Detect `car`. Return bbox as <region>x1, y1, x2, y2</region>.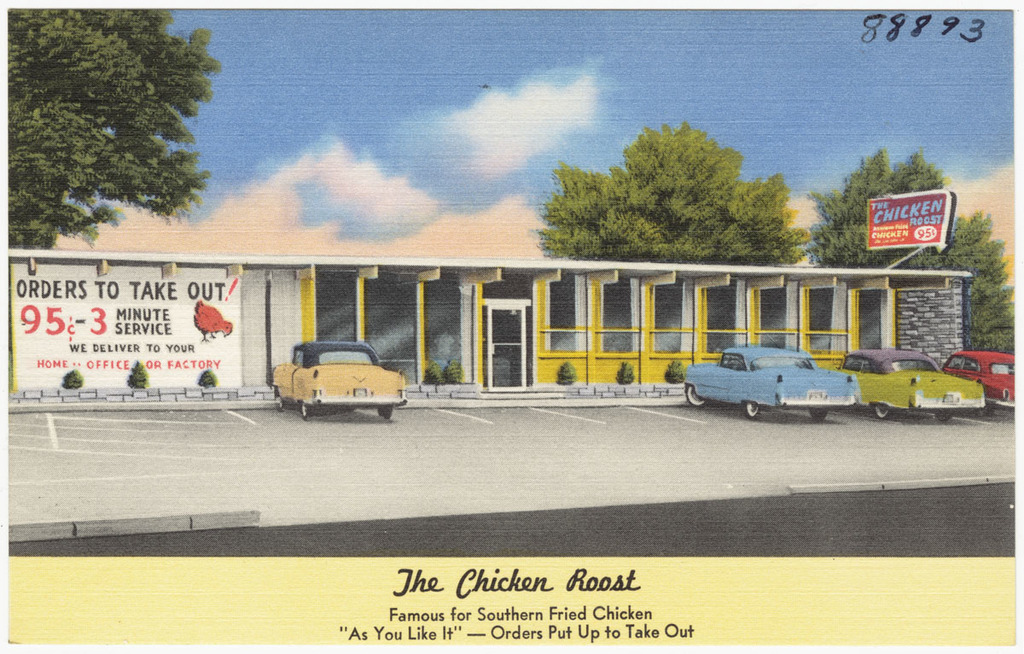
<region>837, 347, 982, 417</region>.
